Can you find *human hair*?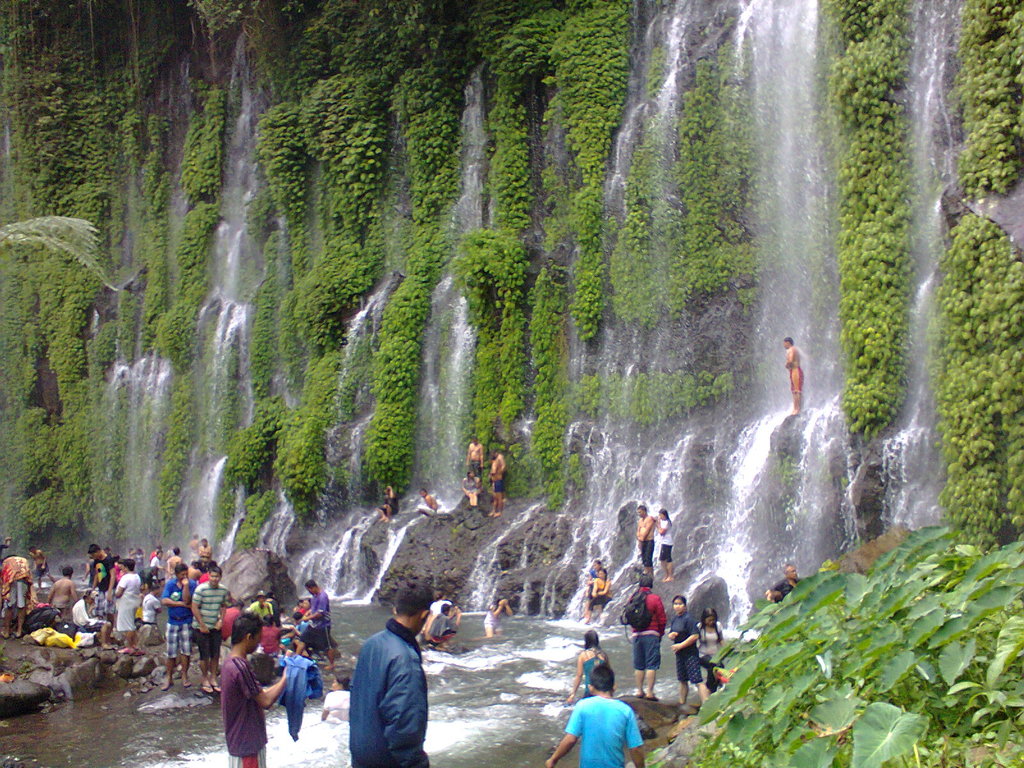
Yes, bounding box: BBox(175, 563, 191, 576).
